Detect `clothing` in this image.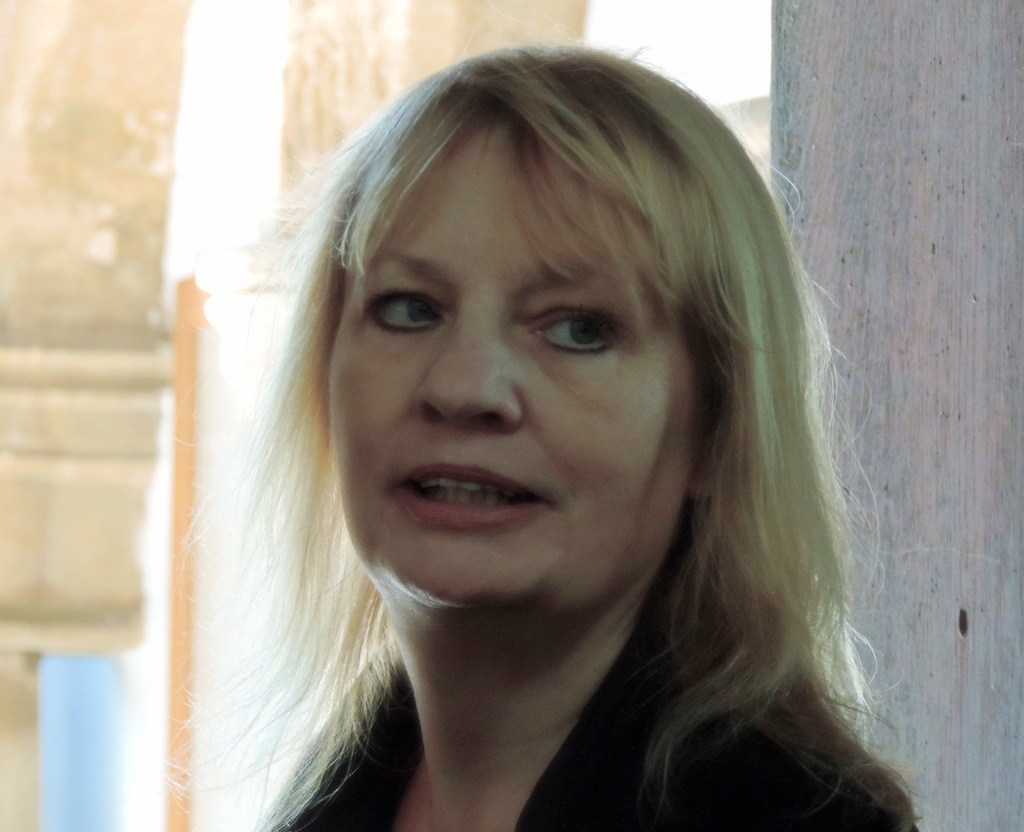
Detection: bbox=(269, 572, 917, 831).
